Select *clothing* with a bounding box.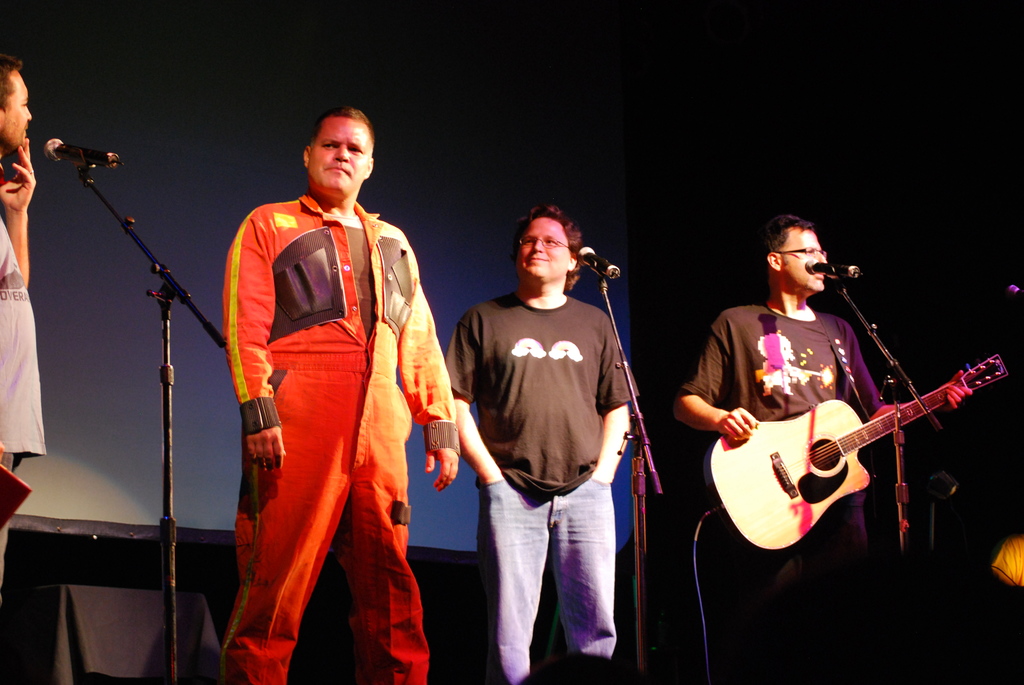
bbox=[991, 533, 1023, 589].
